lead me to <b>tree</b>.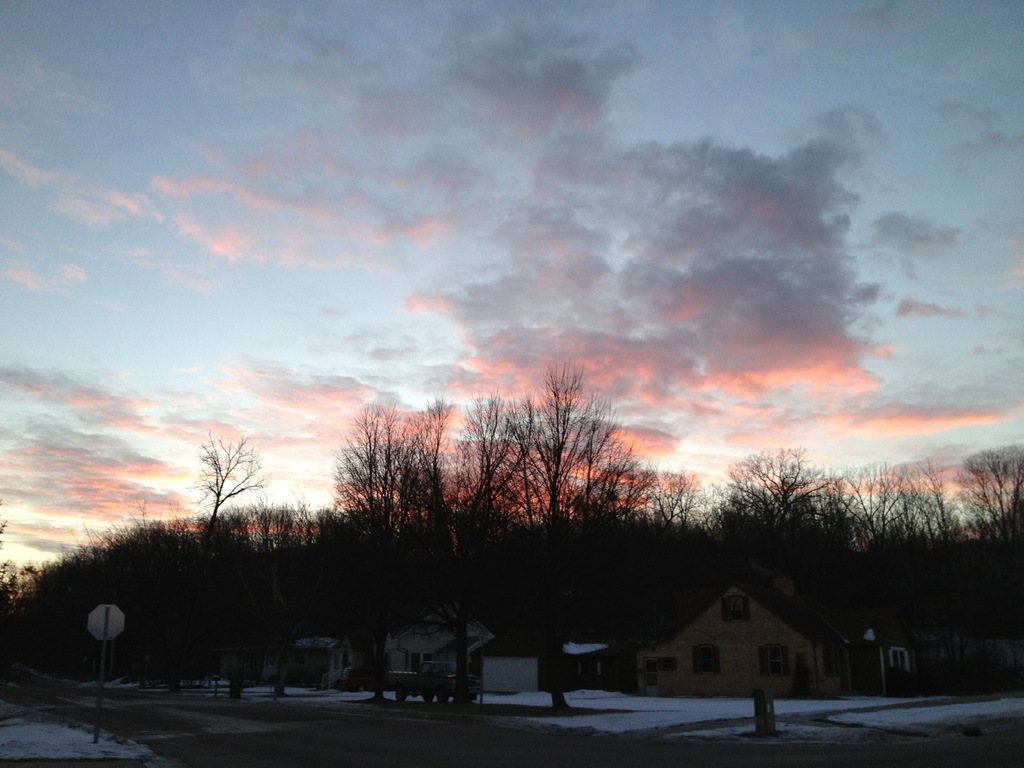
Lead to 173, 434, 262, 546.
